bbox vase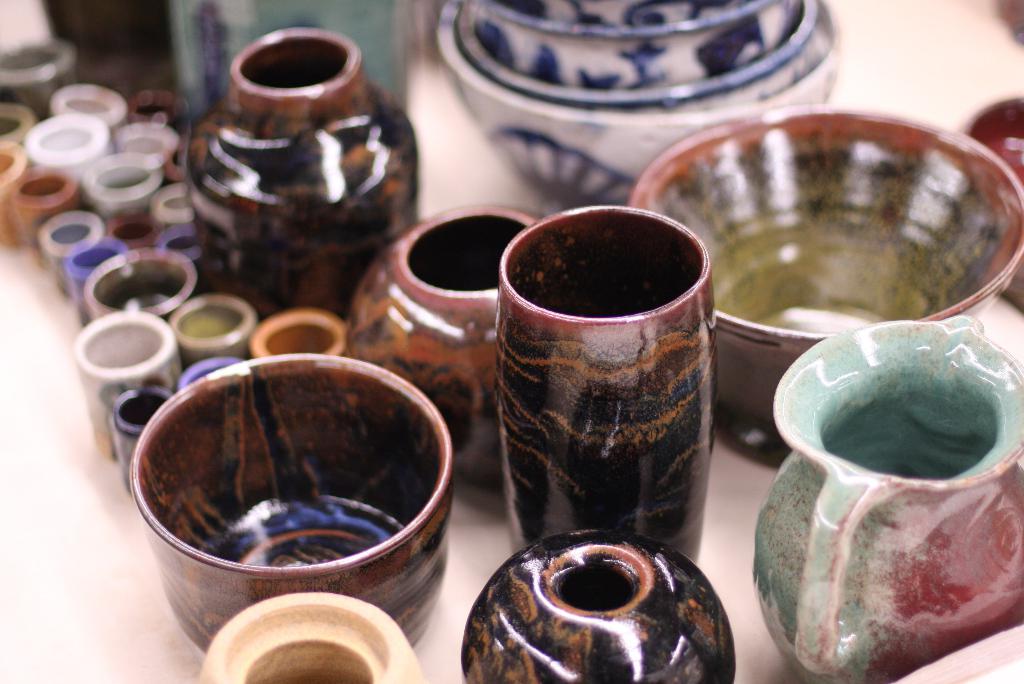
(189, 25, 416, 316)
